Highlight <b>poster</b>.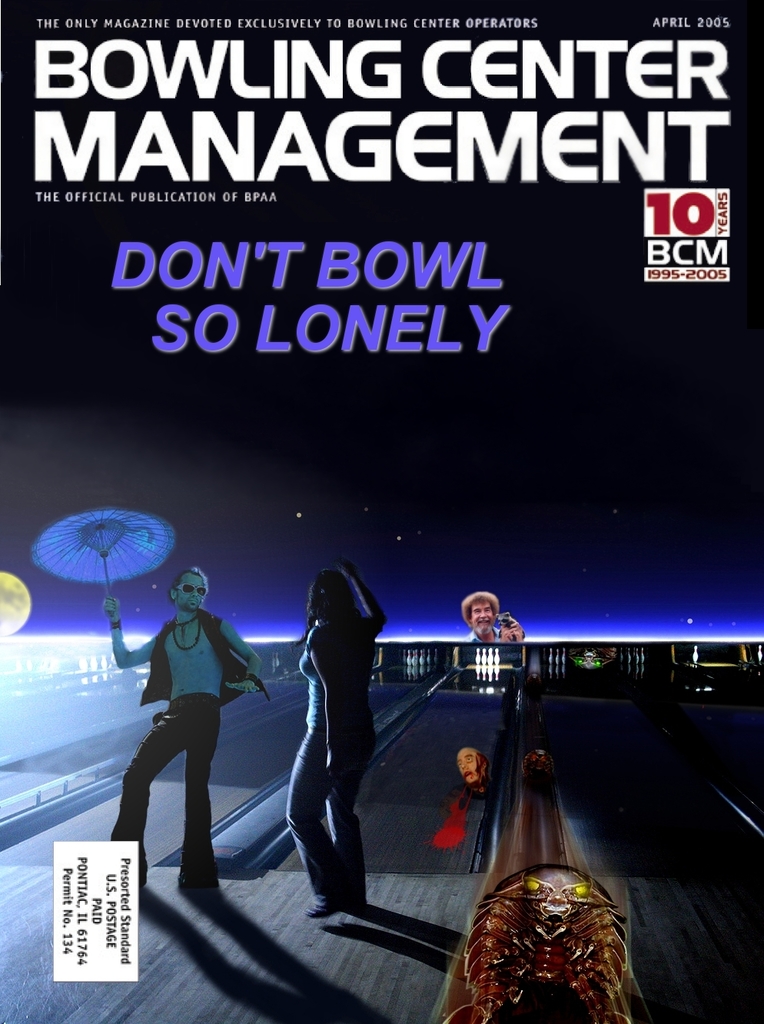
Highlighted region: bbox=[0, 0, 763, 1023].
